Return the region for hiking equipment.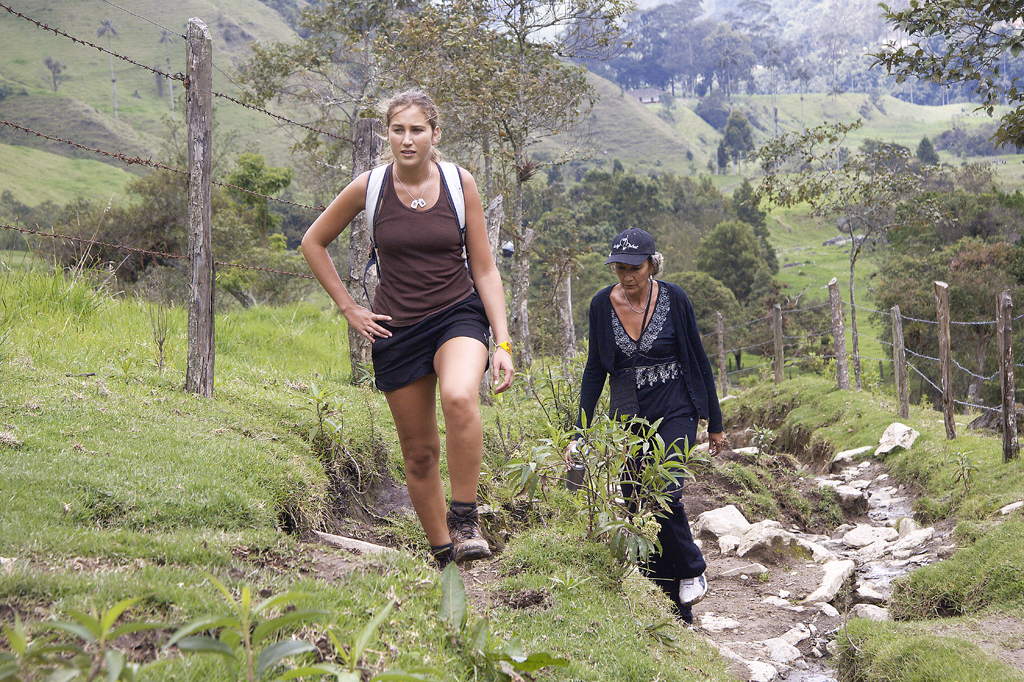
rect(367, 157, 473, 314).
